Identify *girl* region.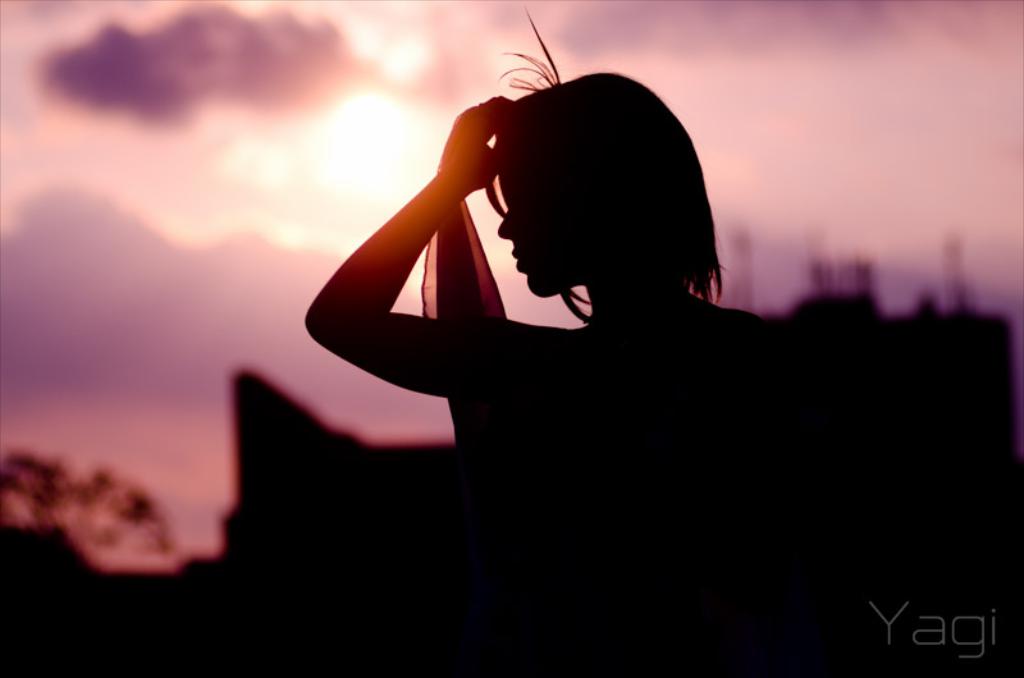
Region: detection(302, 5, 768, 438).
